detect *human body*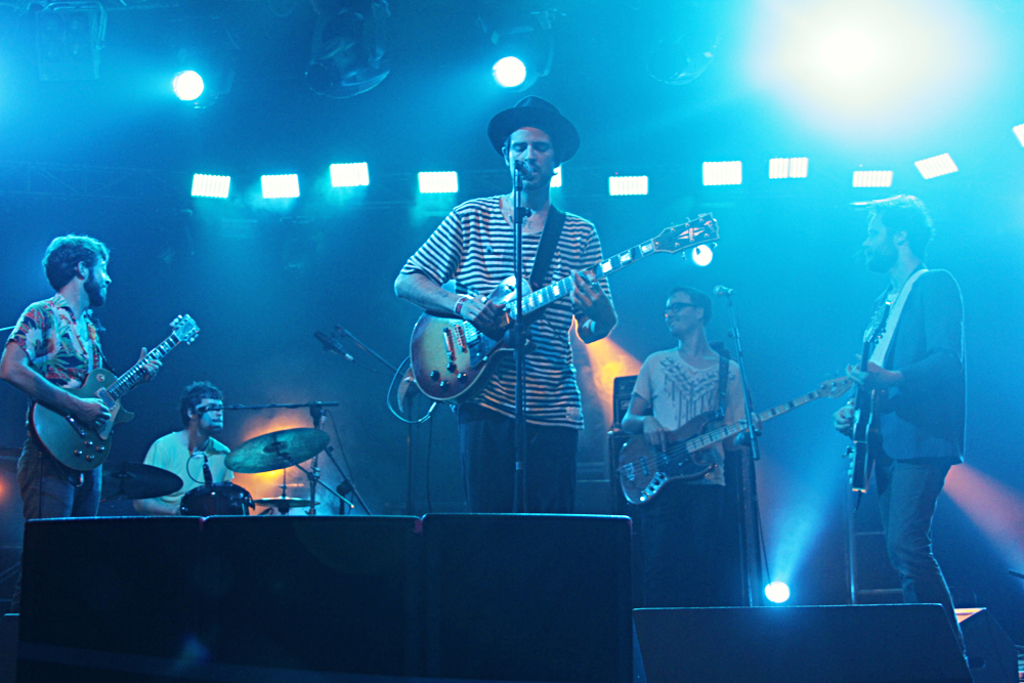
[0, 293, 164, 522]
